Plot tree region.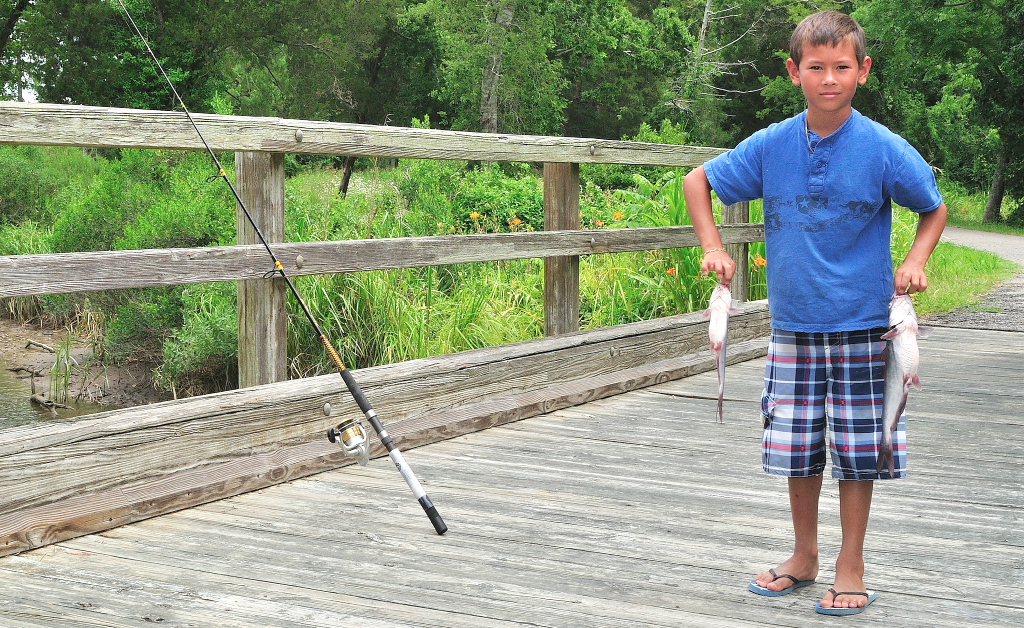
Plotted at {"x1": 29, "y1": 1, "x2": 199, "y2": 134}.
